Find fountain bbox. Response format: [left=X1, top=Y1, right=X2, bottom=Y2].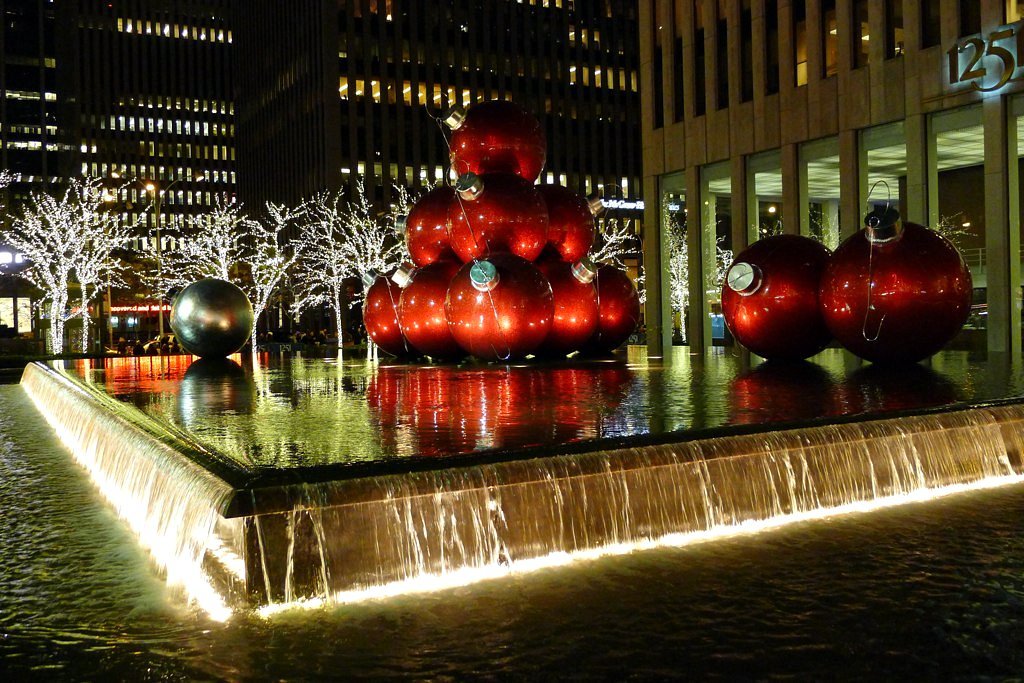
[left=53, top=95, right=972, bottom=644].
